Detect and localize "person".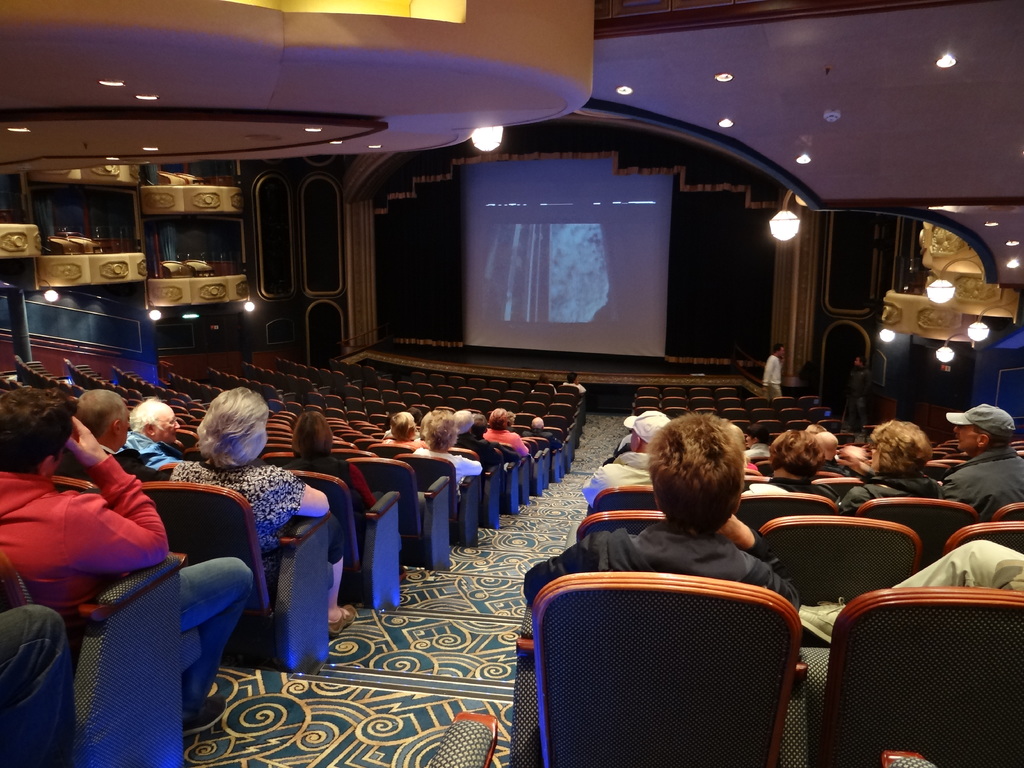
Localized at [511, 411, 806, 616].
